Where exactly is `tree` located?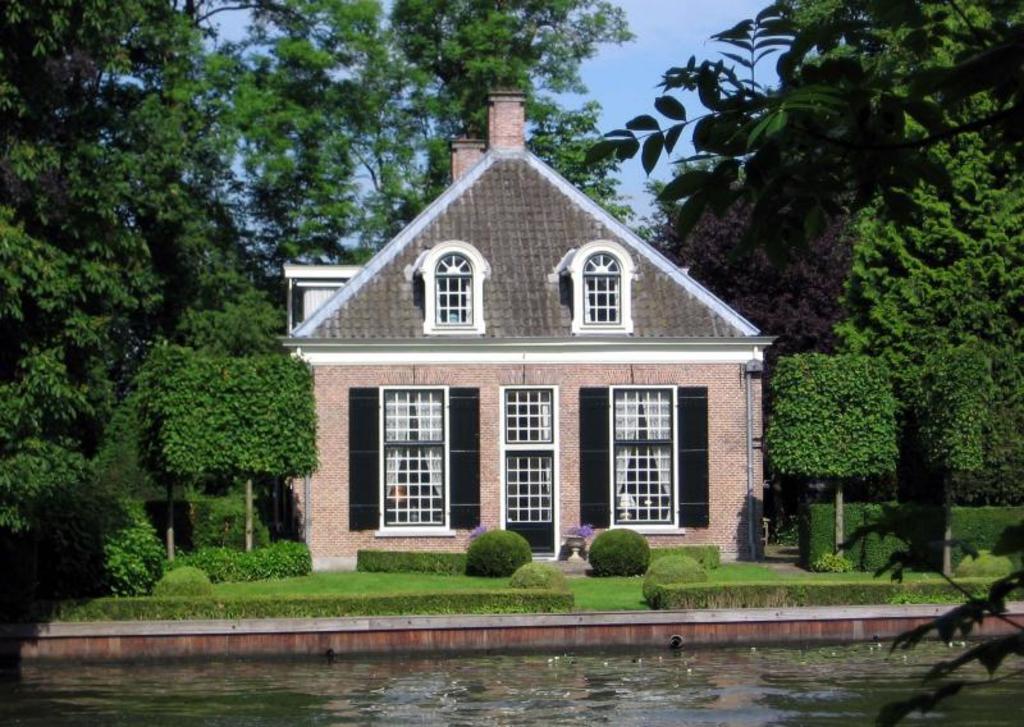
Its bounding box is 646/142/771/239.
